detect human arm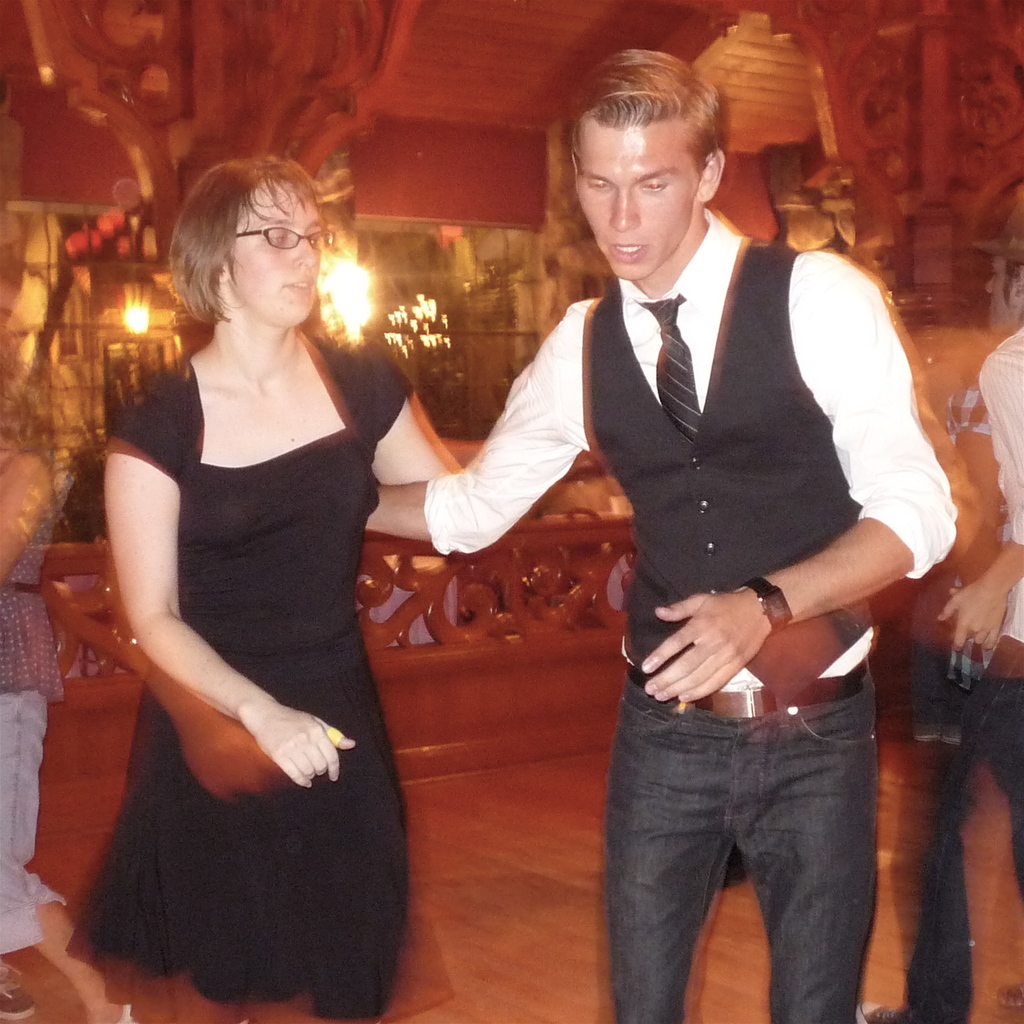
BBox(357, 298, 592, 557)
